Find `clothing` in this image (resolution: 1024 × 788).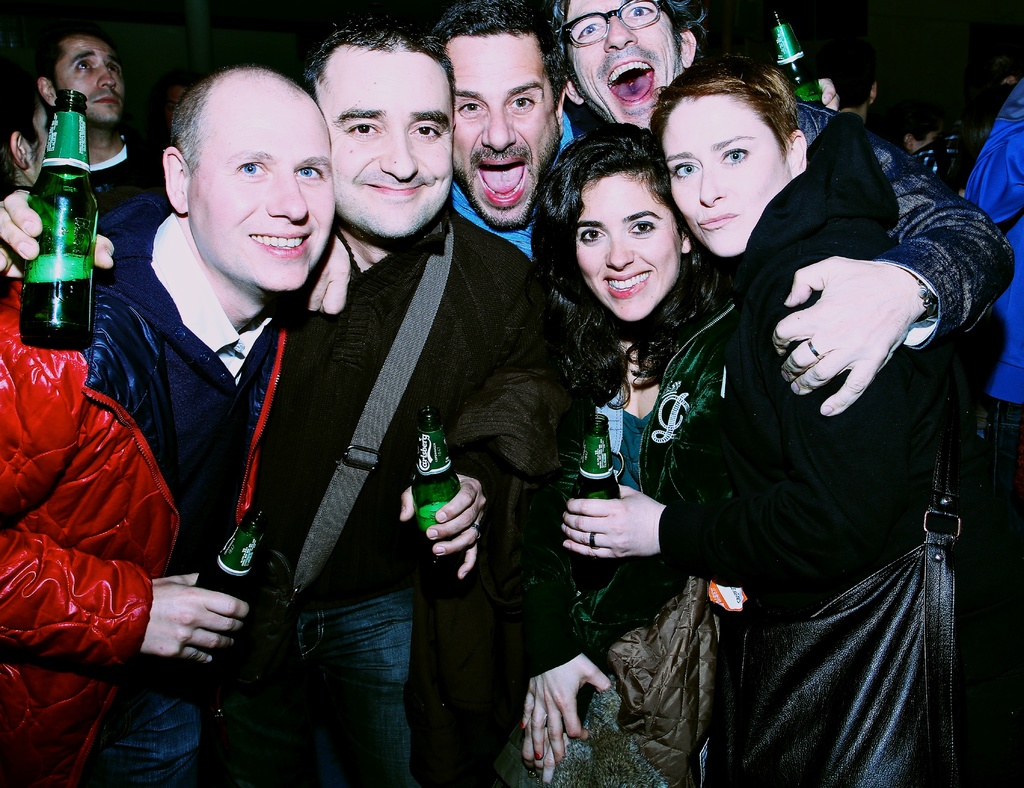
(477,282,733,787).
